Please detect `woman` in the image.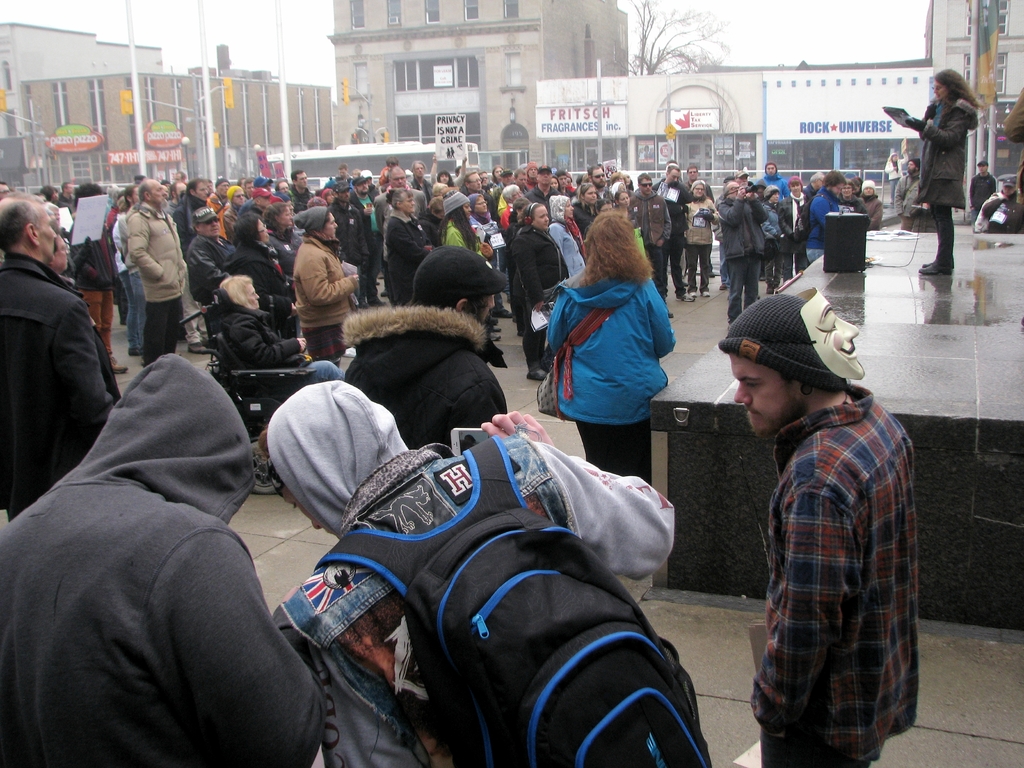
(536,193,689,485).
